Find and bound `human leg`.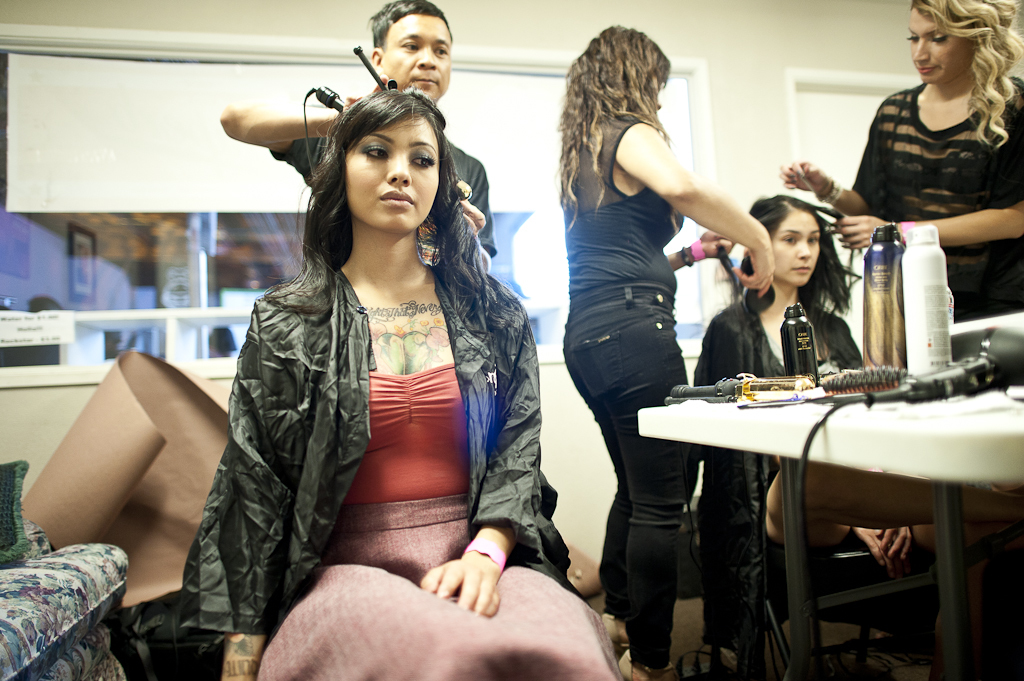
Bound: x1=759, y1=454, x2=1023, y2=563.
